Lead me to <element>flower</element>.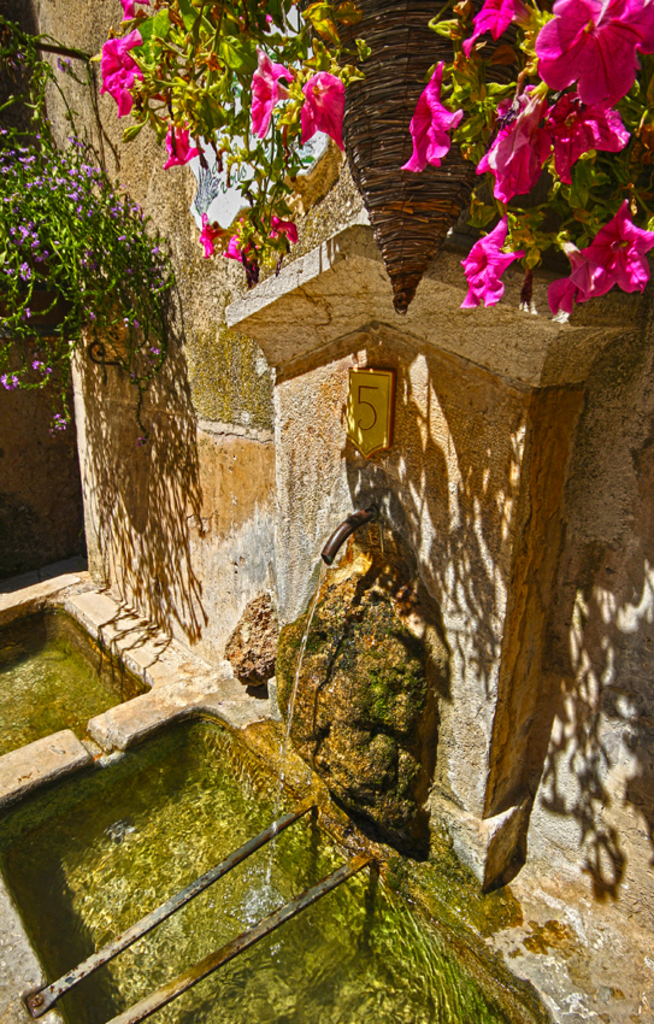
Lead to box(223, 218, 252, 263).
